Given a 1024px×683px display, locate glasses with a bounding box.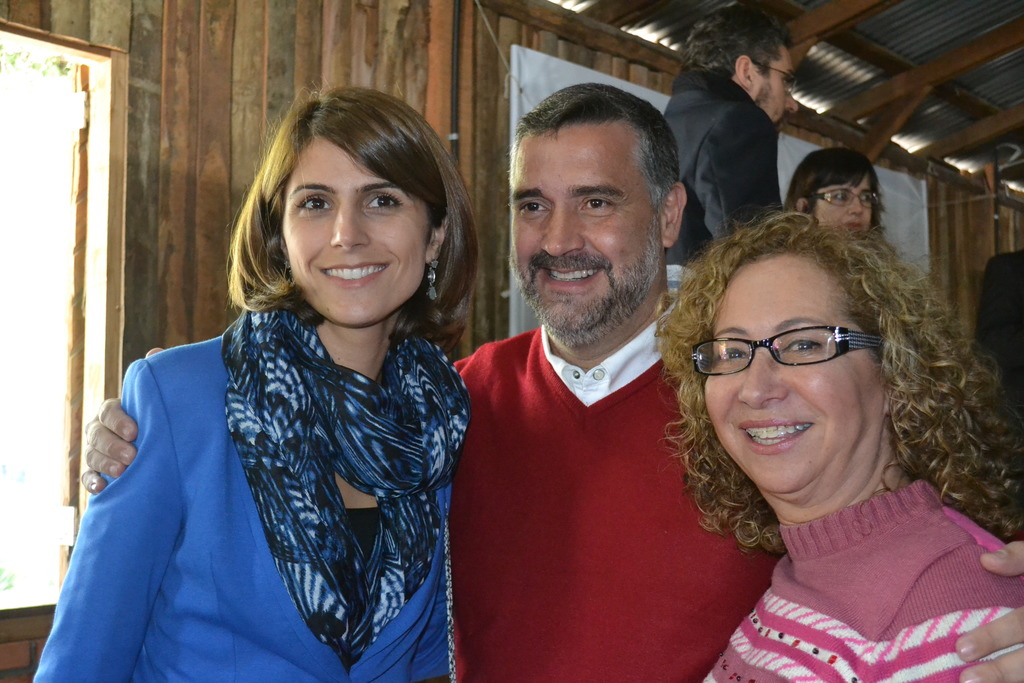
Located: (810, 180, 881, 214).
